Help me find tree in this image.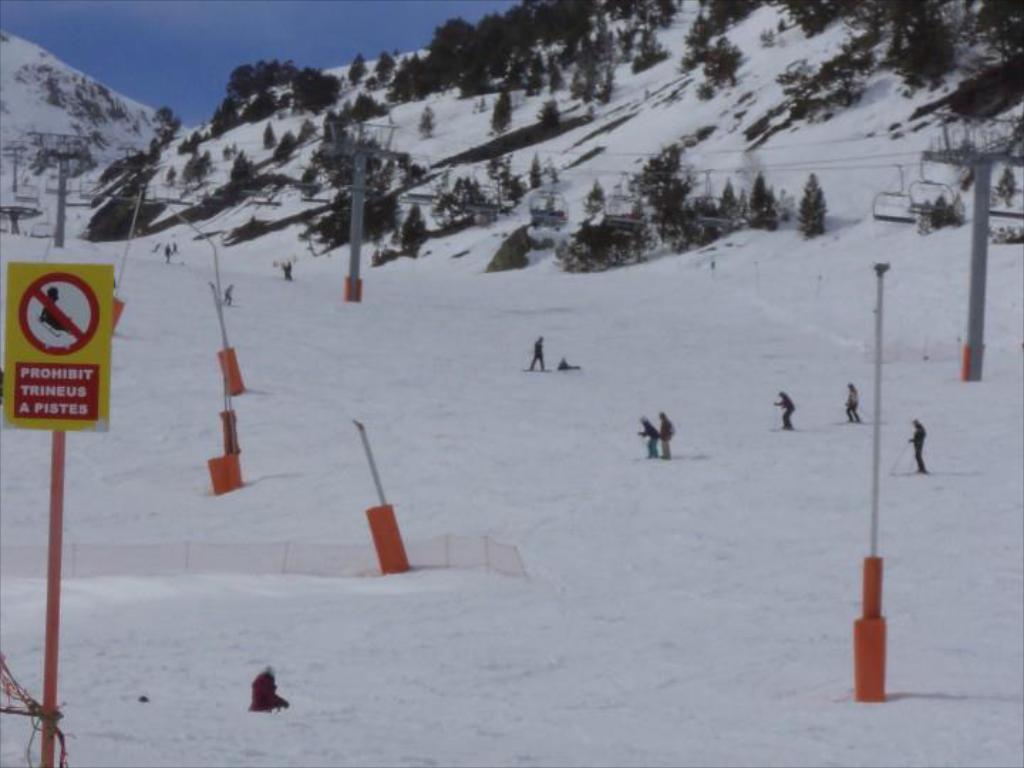
Found it: bbox=[171, 161, 176, 182].
